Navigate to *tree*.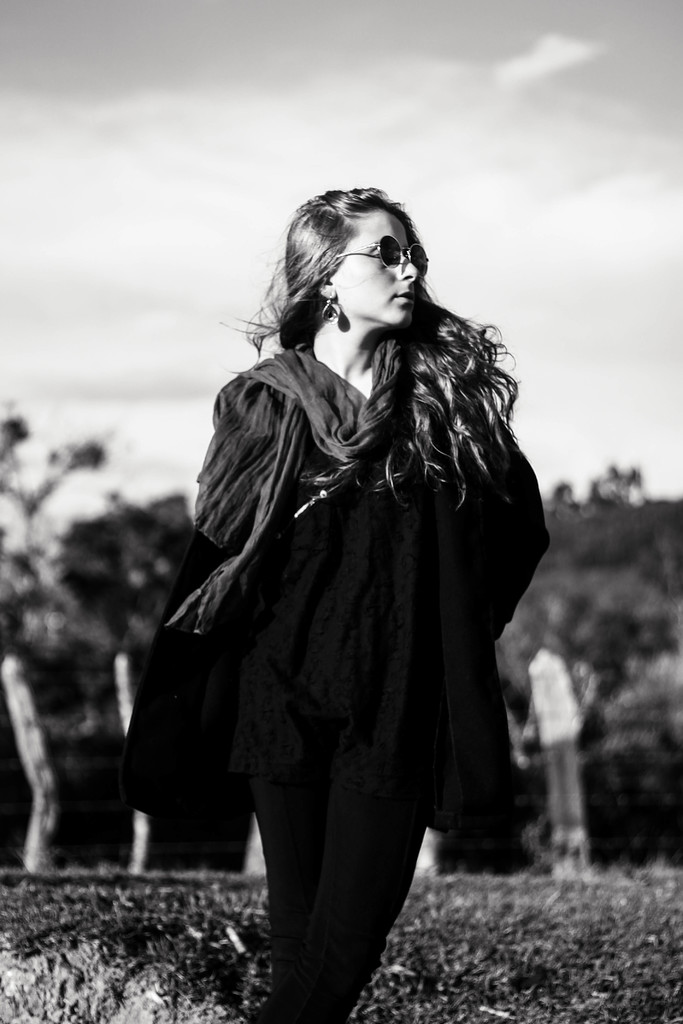
Navigation target: pyautogui.locateOnScreen(0, 377, 146, 910).
